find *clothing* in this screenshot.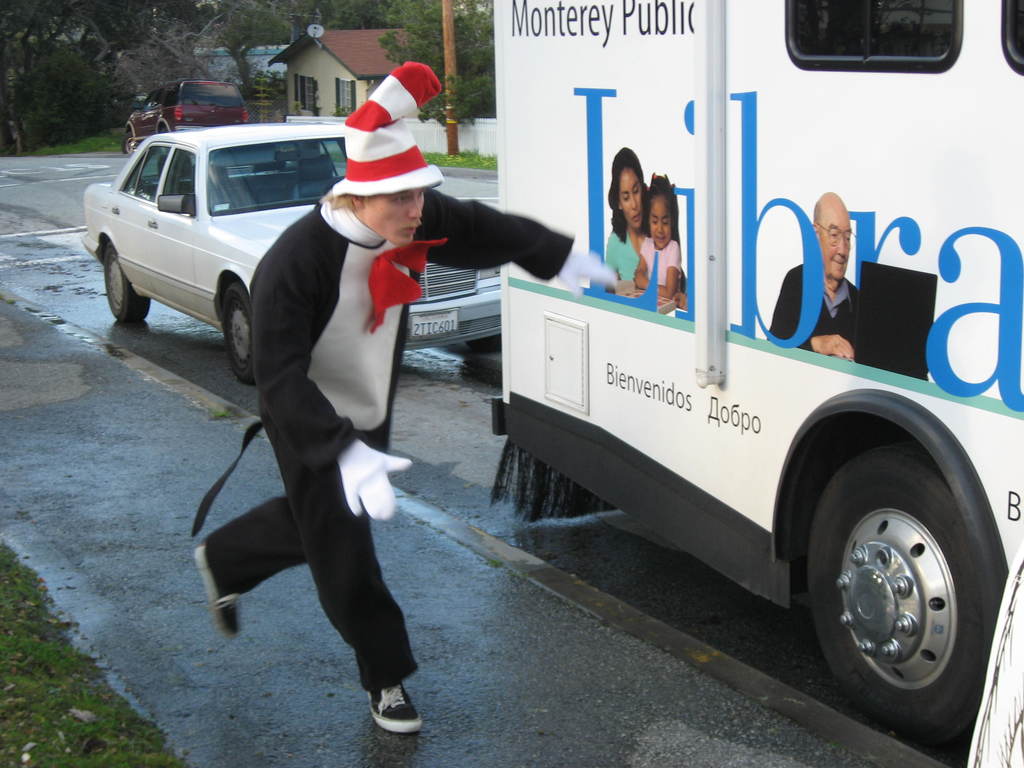
The bounding box for *clothing* is 638,232,680,296.
